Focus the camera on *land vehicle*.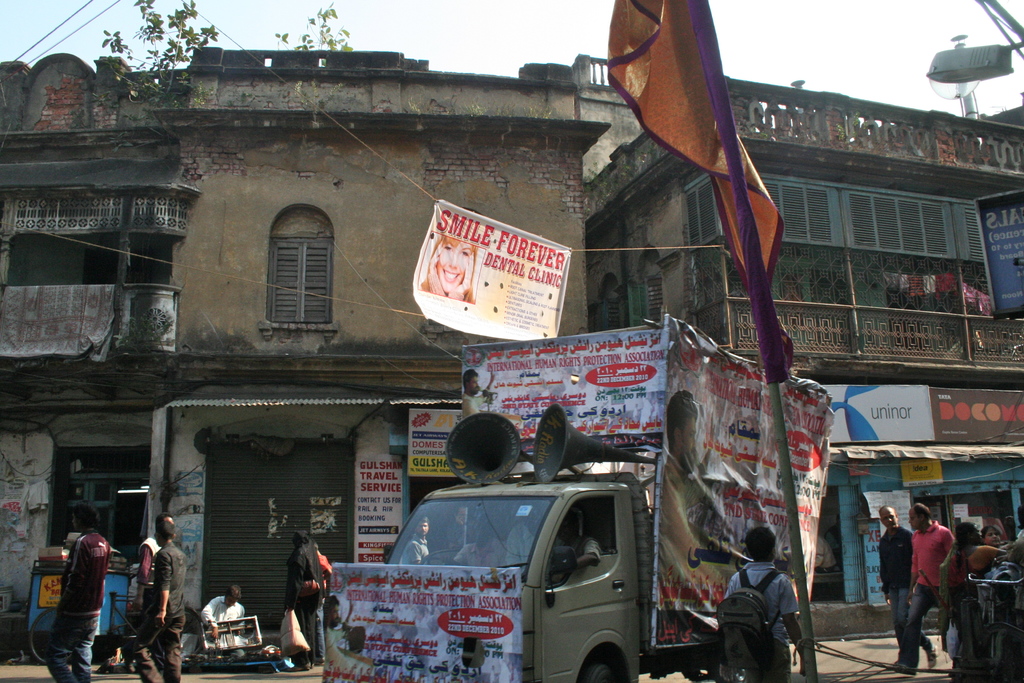
Focus region: box(378, 472, 712, 682).
